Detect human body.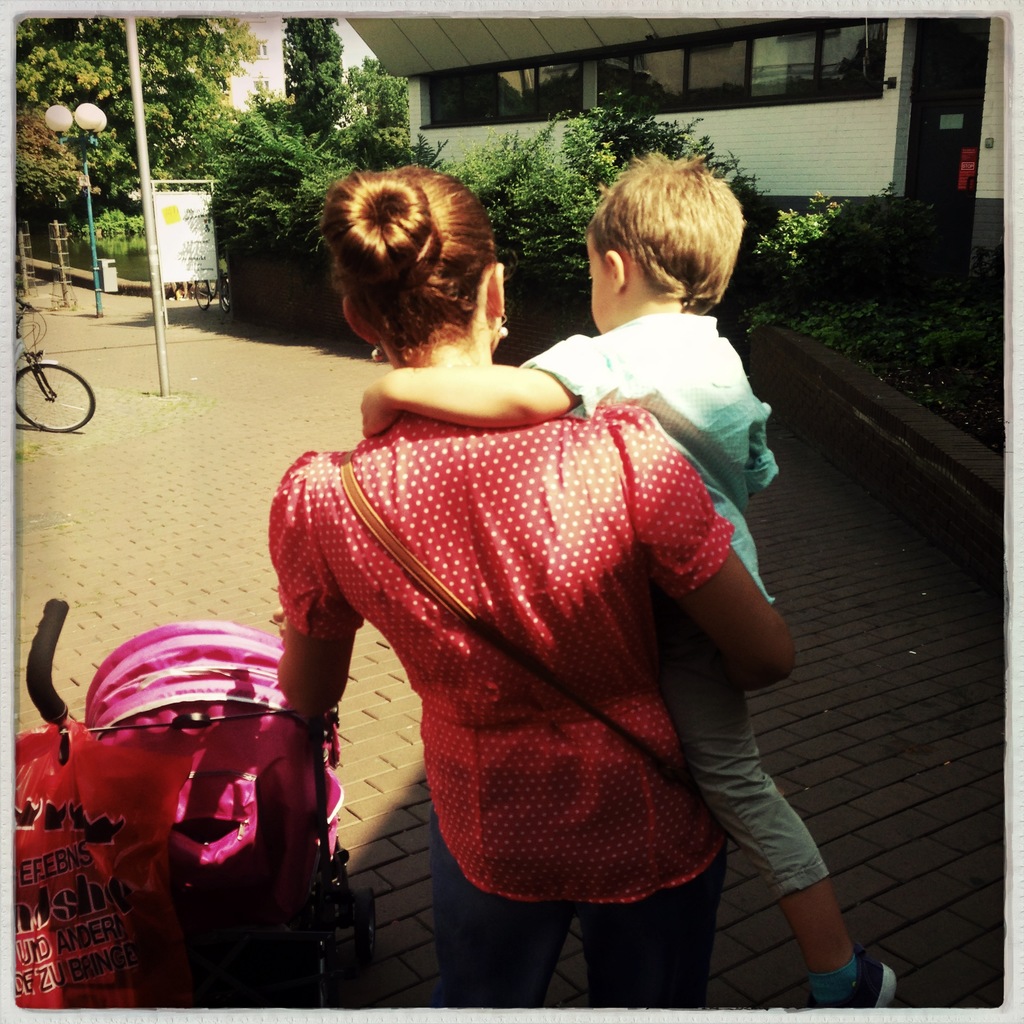
Detected at (x1=360, y1=151, x2=899, y2=1001).
